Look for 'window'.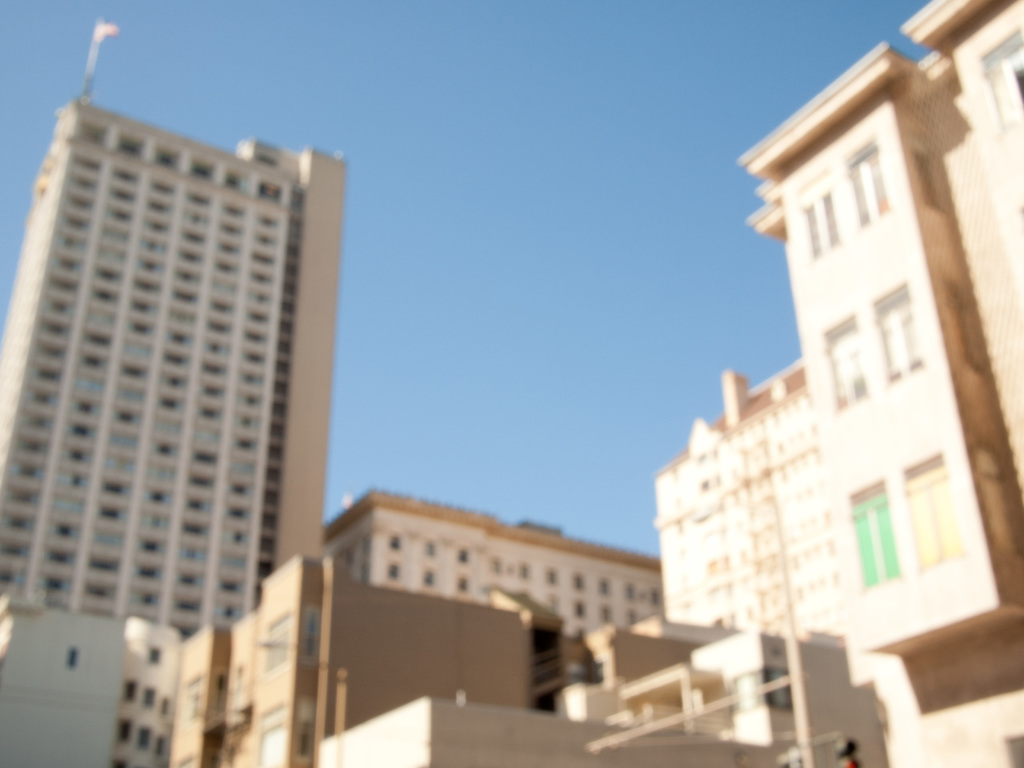
Found: bbox=(456, 549, 468, 564).
